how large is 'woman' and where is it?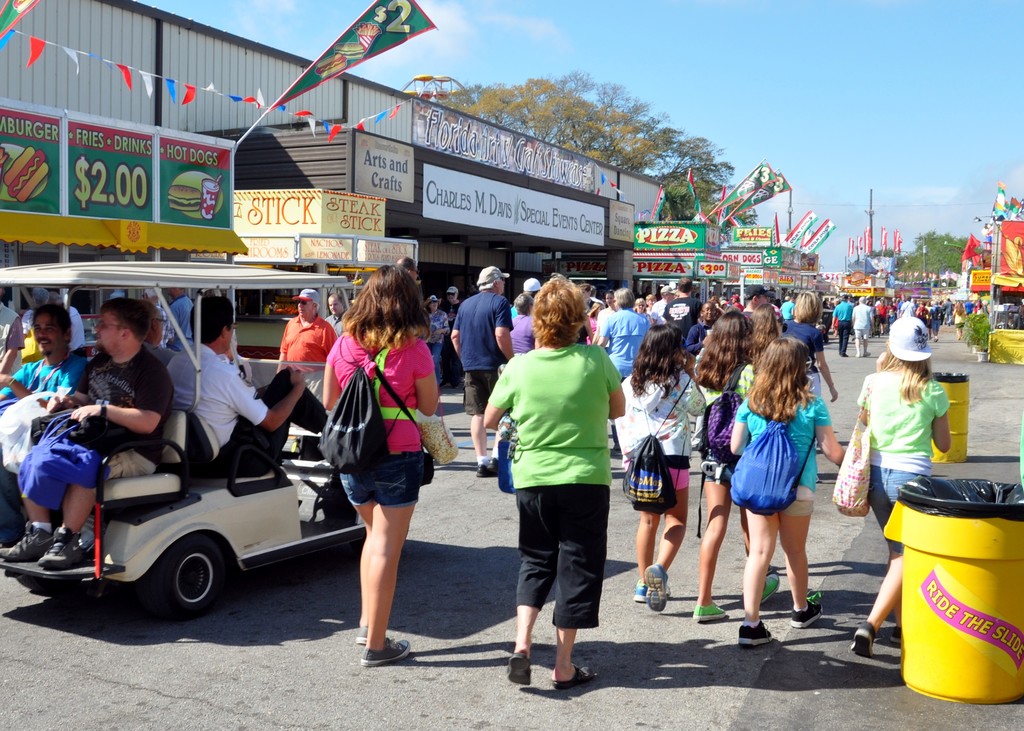
Bounding box: [776,289,841,486].
